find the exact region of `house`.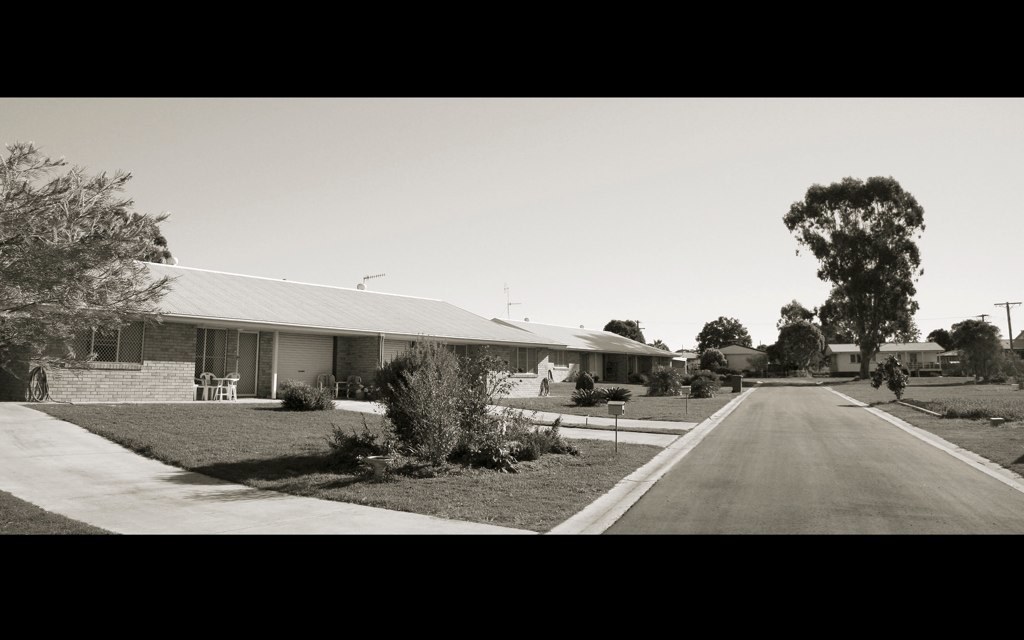
Exact region: Rect(821, 339, 952, 380).
